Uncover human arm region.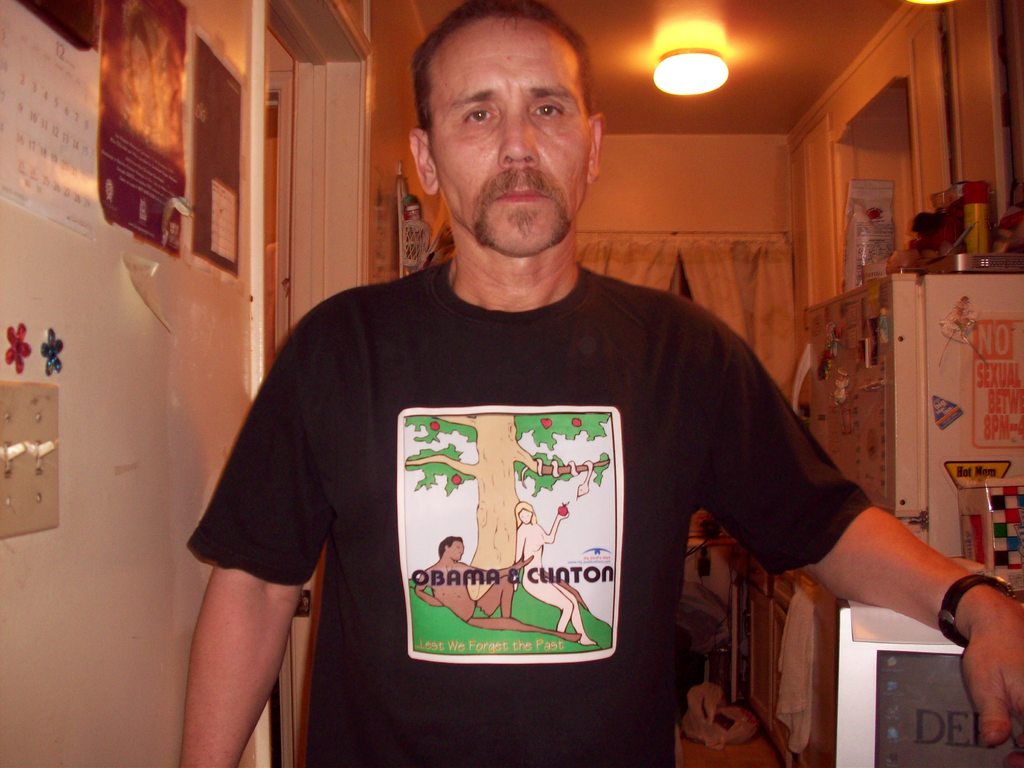
Uncovered: left=413, top=567, right=442, bottom=605.
